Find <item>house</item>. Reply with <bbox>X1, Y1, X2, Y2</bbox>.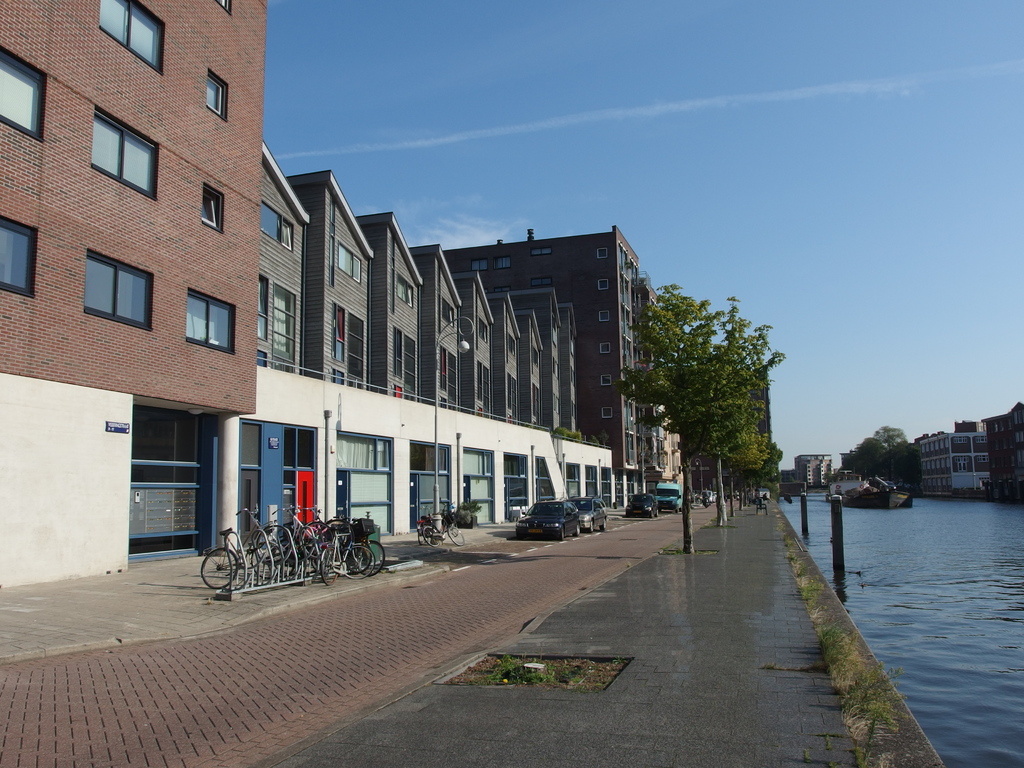
<bbox>255, 148, 305, 368</bbox>.
